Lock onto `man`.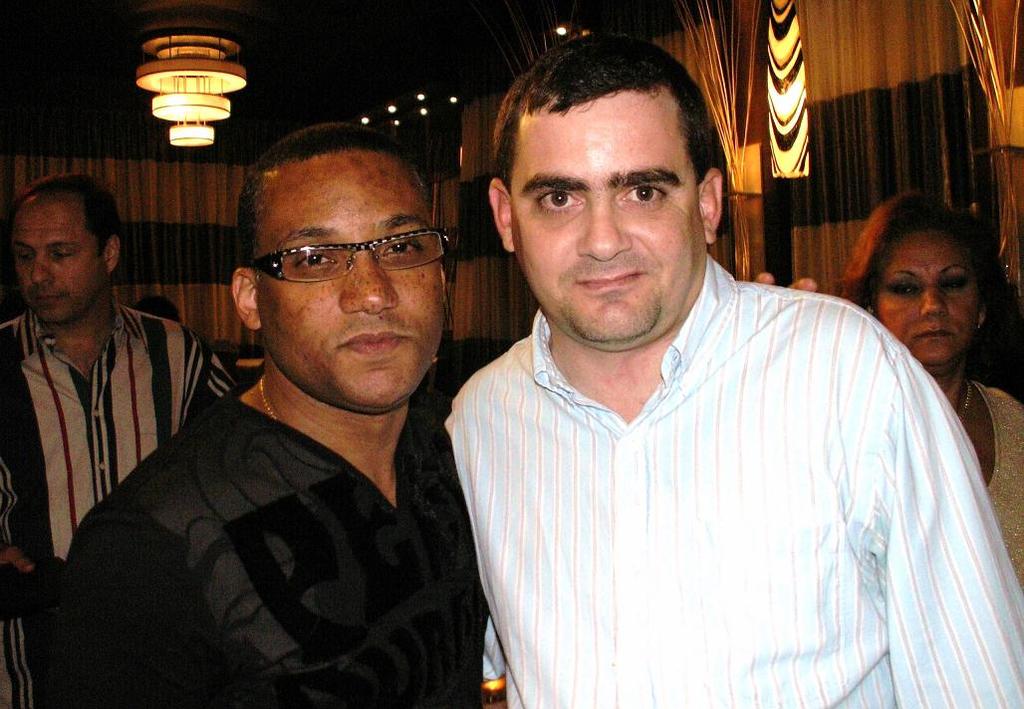
Locked: (x1=0, y1=168, x2=237, y2=708).
